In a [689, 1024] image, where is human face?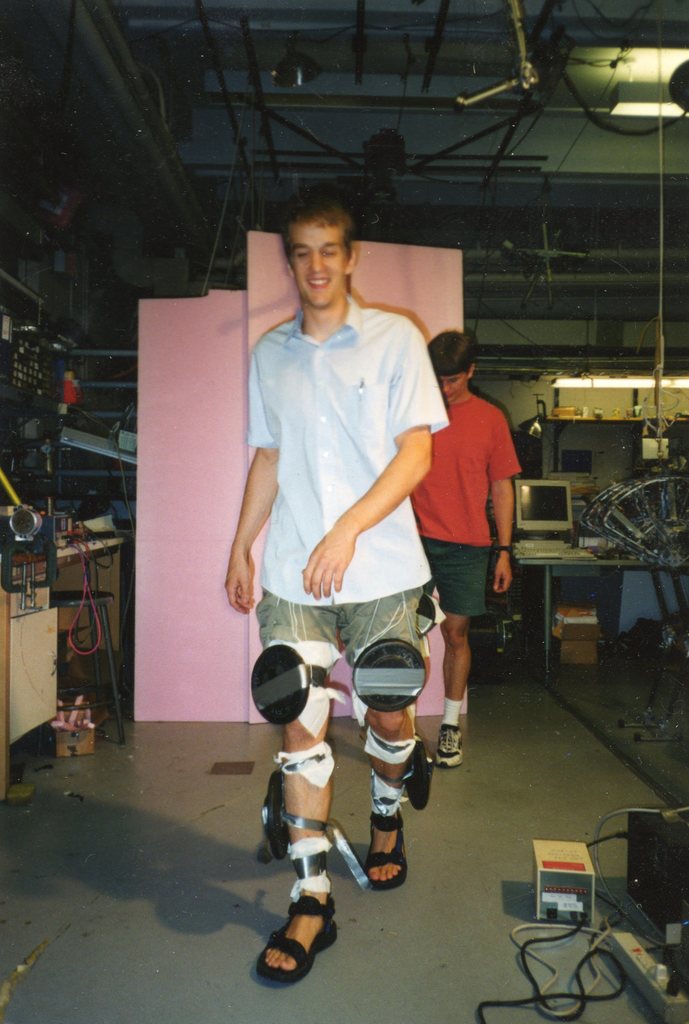
crop(290, 214, 341, 309).
